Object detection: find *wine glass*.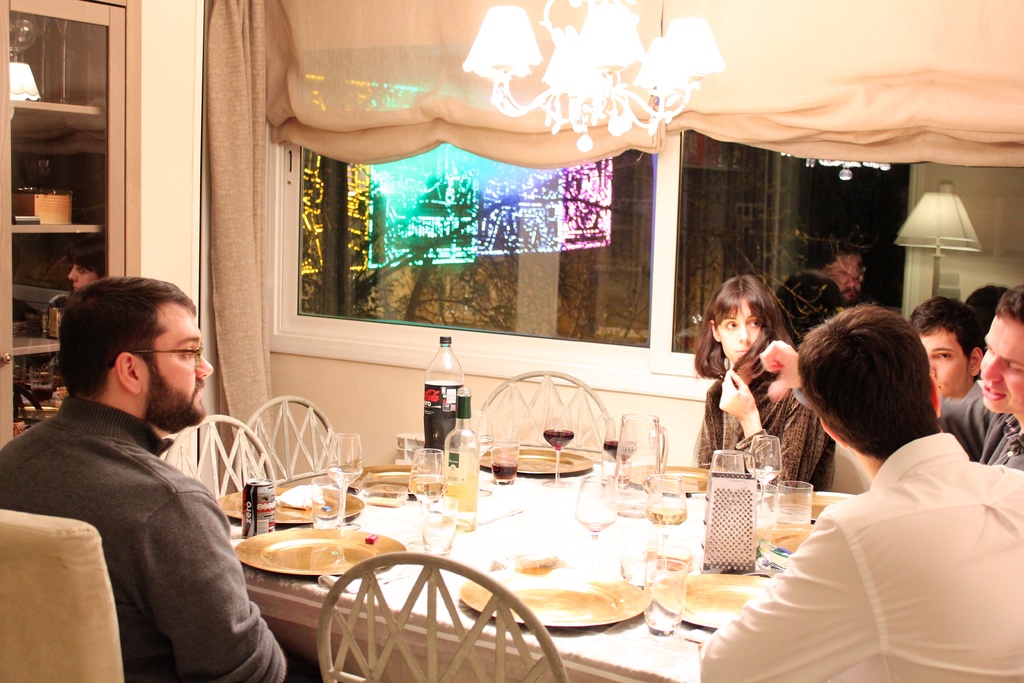
l=324, t=436, r=363, b=534.
